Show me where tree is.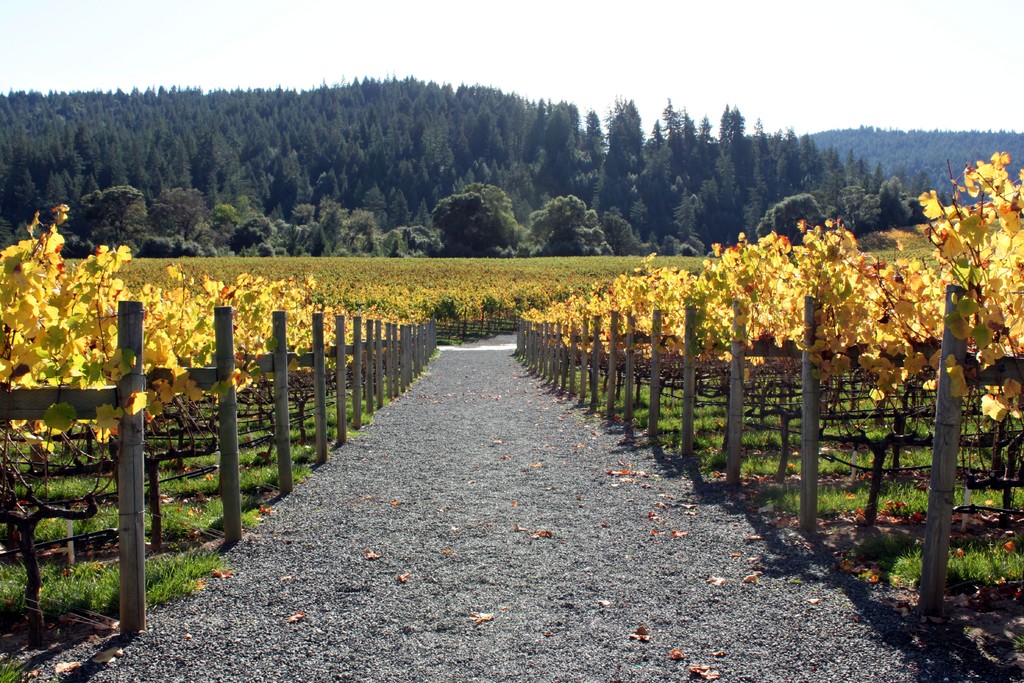
tree is at bbox(433, 183, 523, 259).
